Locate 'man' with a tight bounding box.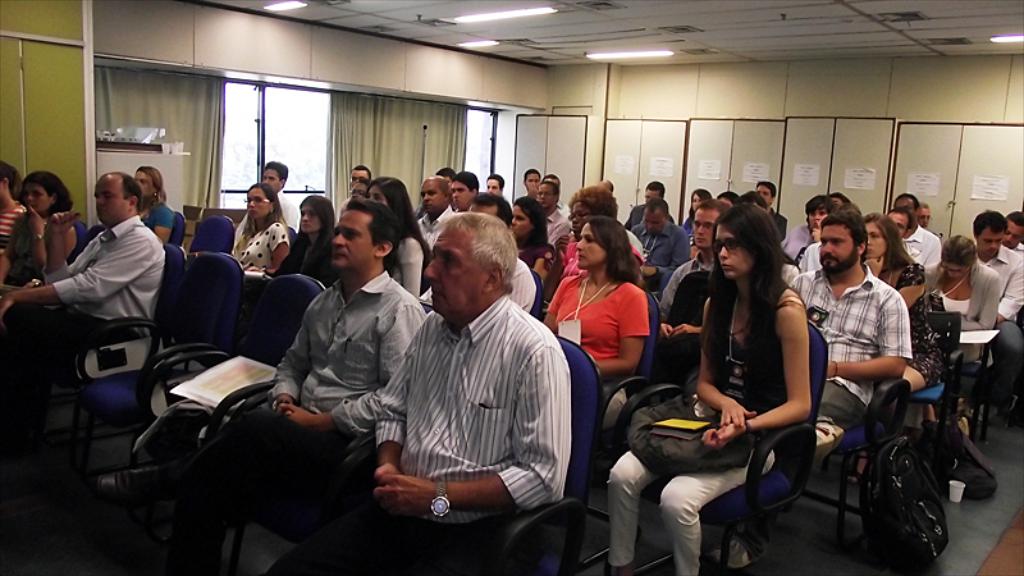
[x1=412, y1=175, x2=460, y2=250].
